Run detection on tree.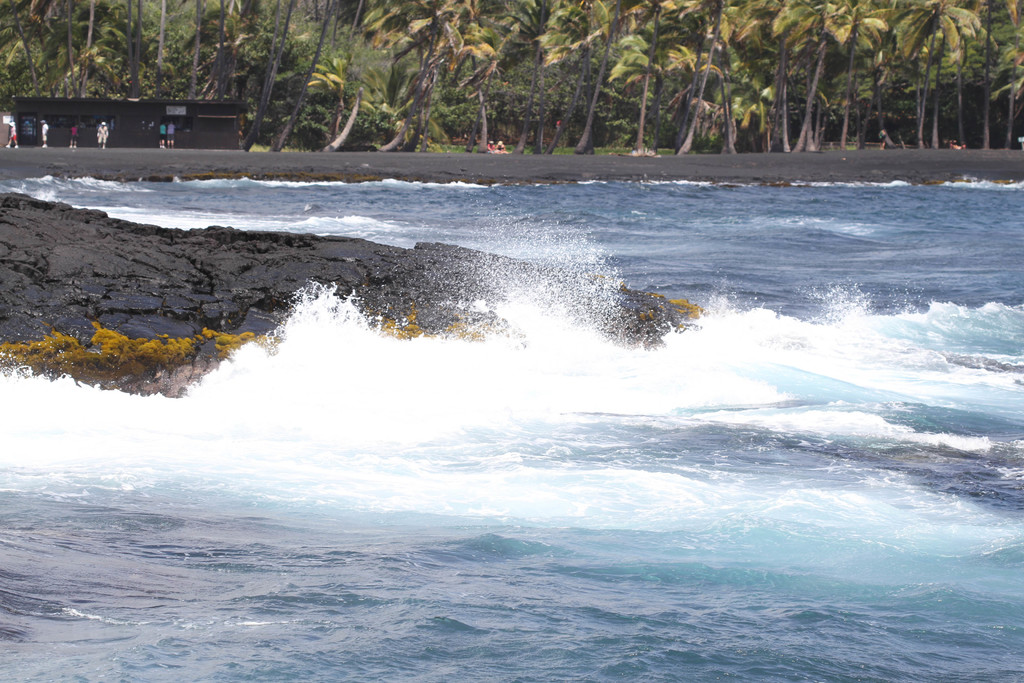
Result: box(661, 0, 717, 157).
